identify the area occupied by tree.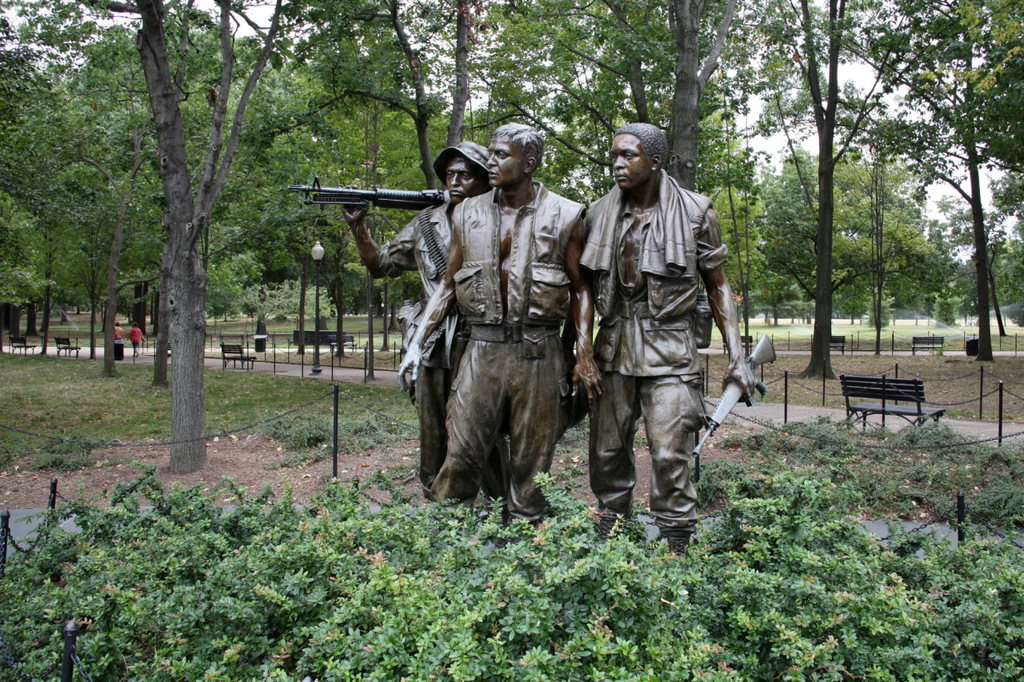
Area: x1=844 y1=0 x2=1023 y2=339.
